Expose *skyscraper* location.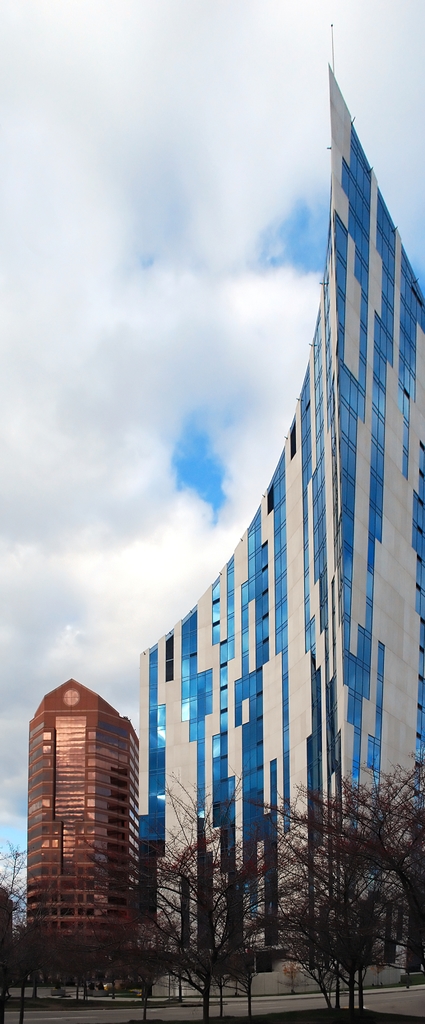
Exposed at 26 662 137 942.
